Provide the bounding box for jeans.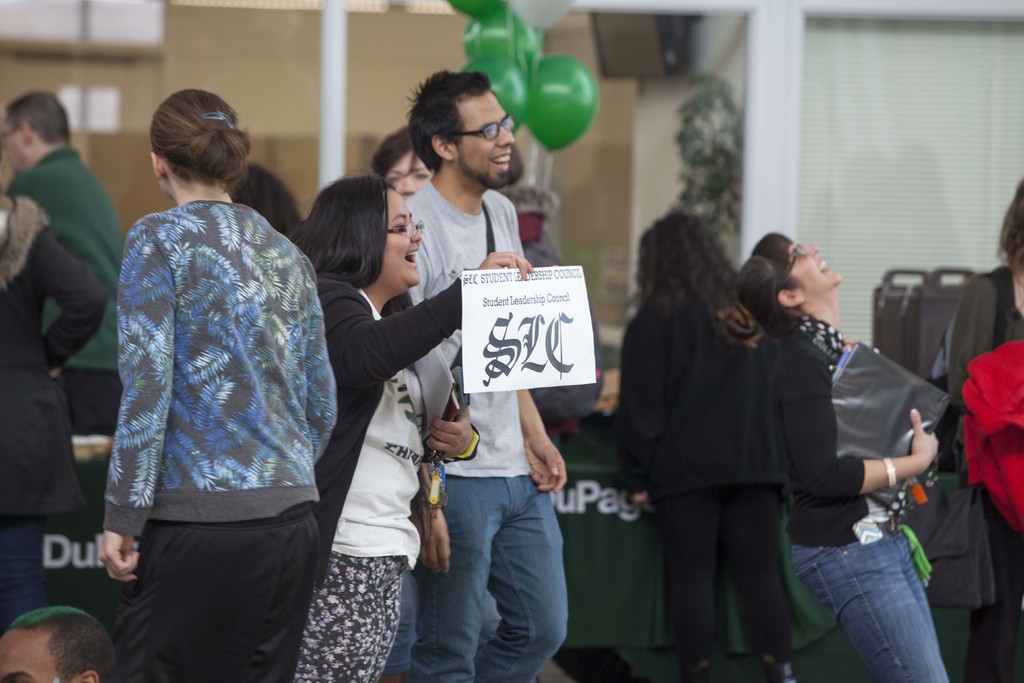
bbox=(790, 518, 950, 682).
